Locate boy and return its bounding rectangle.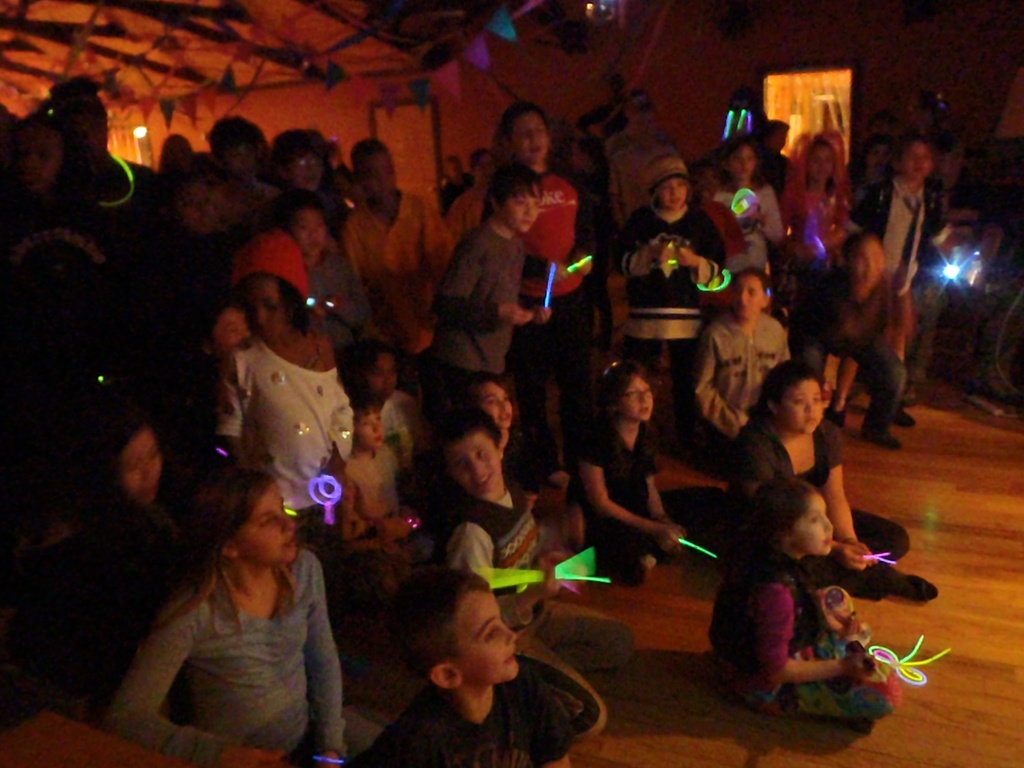
x1=426, y1=164, x2=554, y2=433.
